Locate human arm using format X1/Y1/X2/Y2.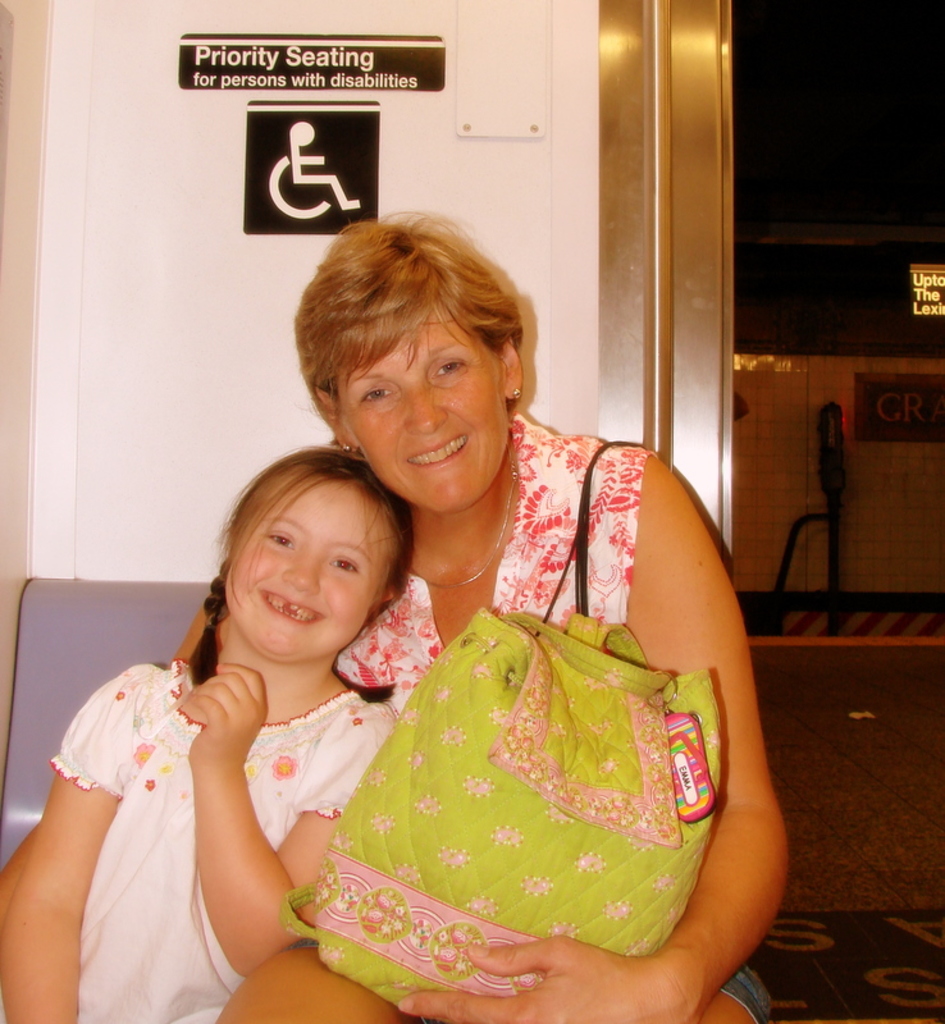
391/448/791/1023.
